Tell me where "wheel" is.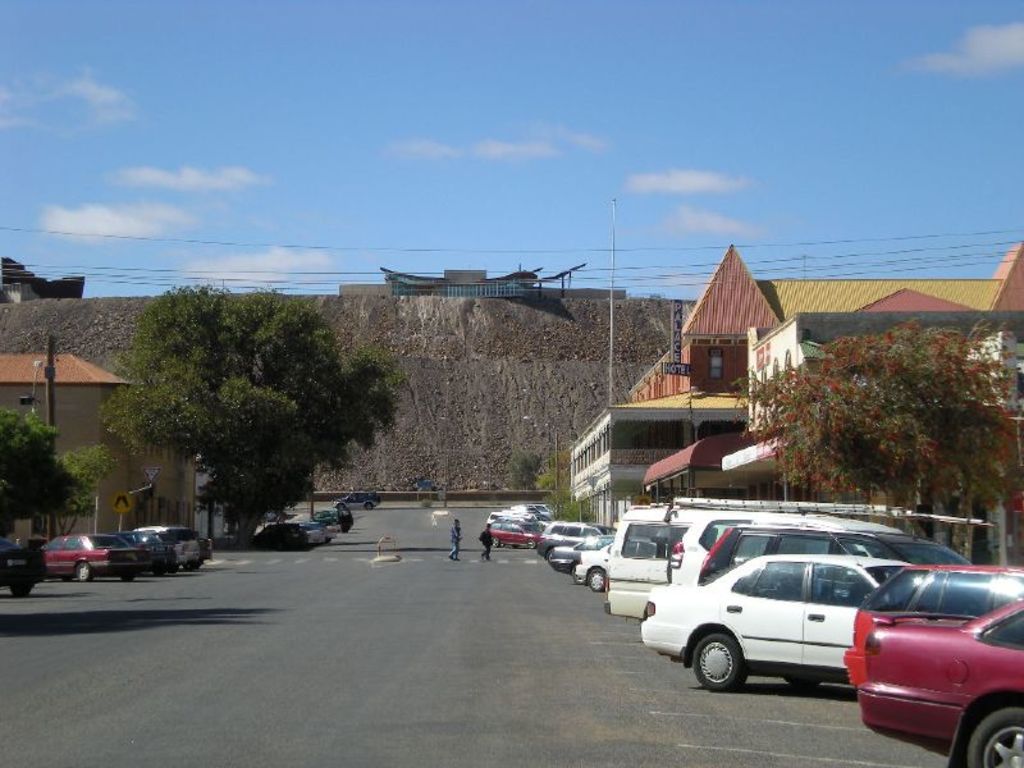
"wheel" is at [x1=969, y1=707, x2=1023, y2=767].
